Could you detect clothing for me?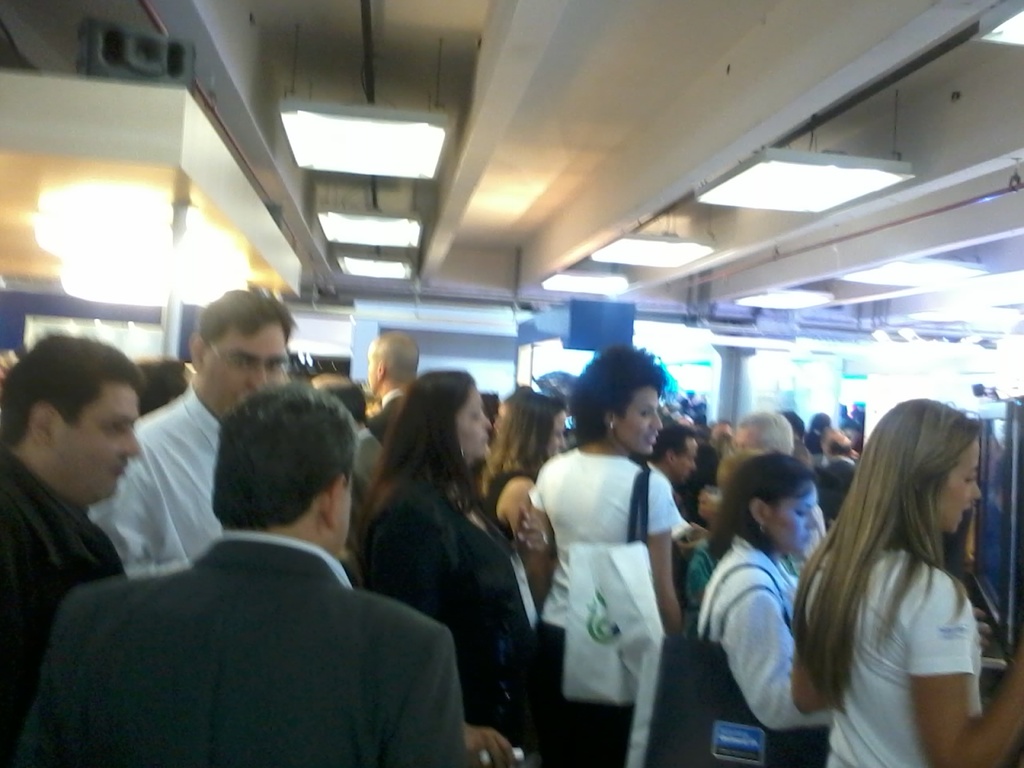
Detection result: [810, 454, 846, 536].
